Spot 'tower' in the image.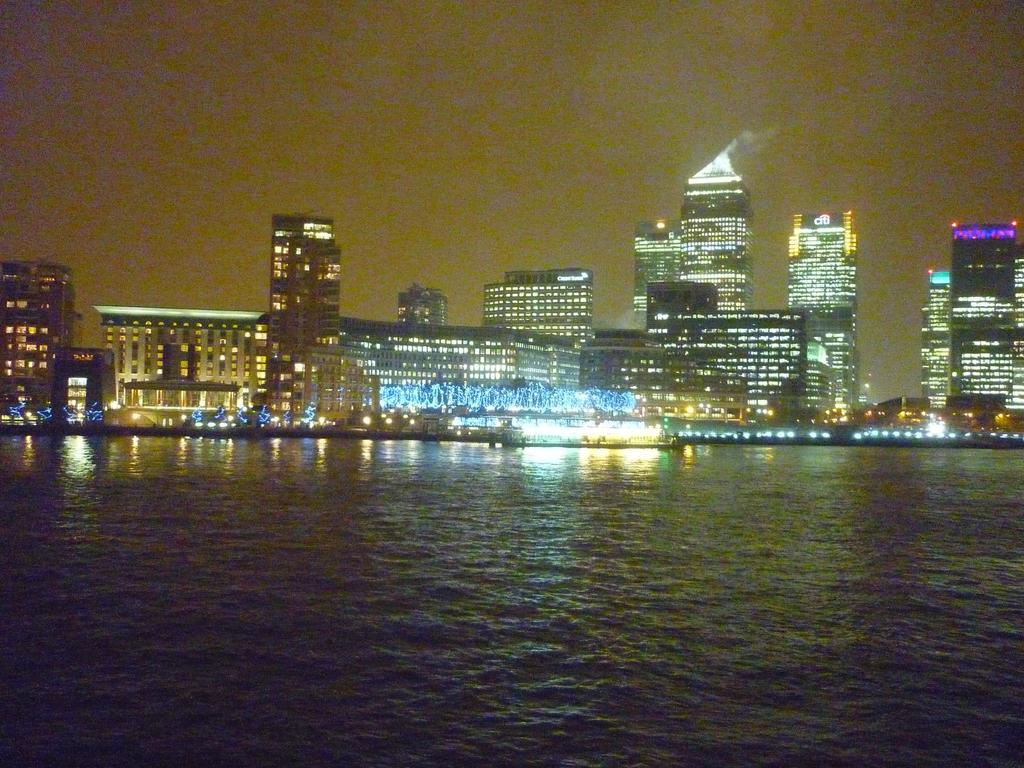
'tower' found at bbox(579, 328, 670, 420).
